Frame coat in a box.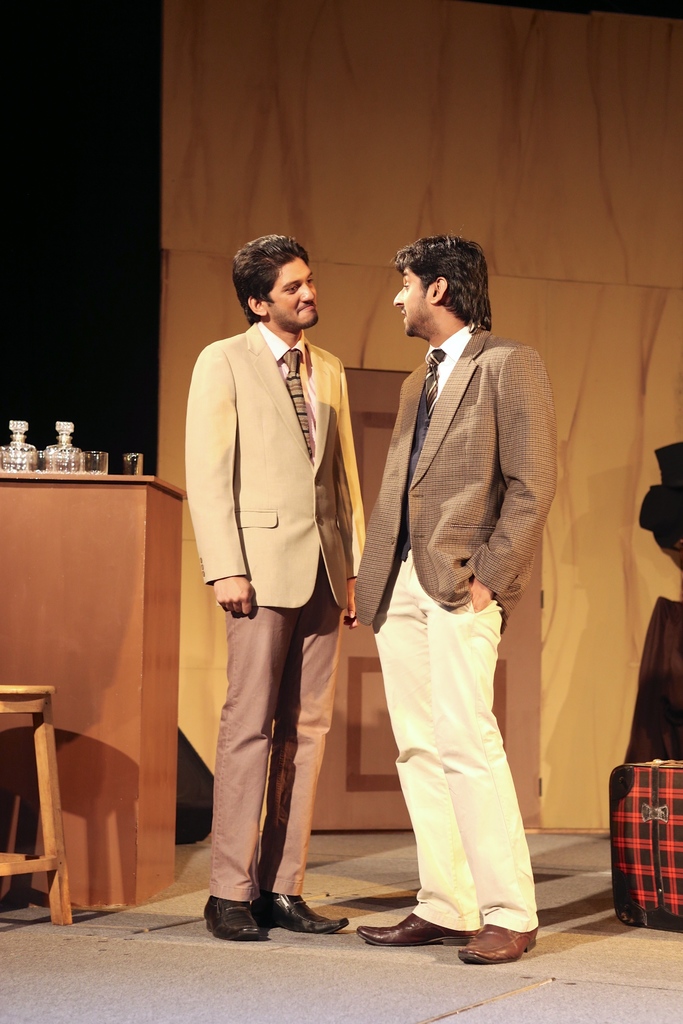
369:330:563:626.
